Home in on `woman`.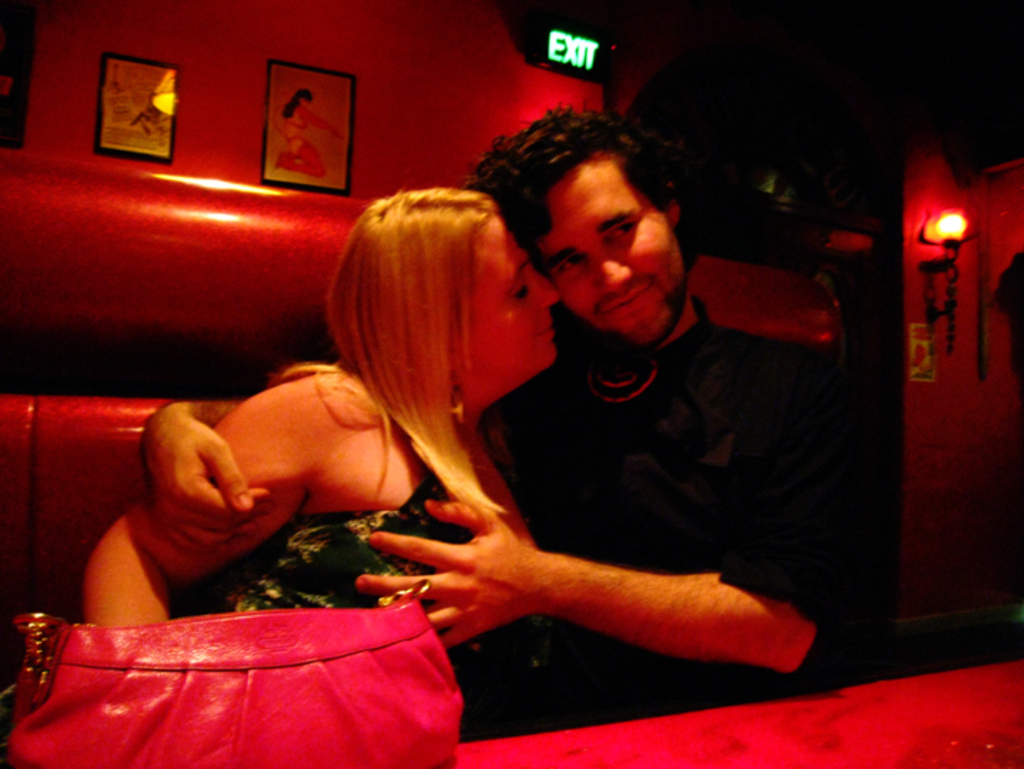
Homed in at [x1=275, y1=88, x2=328, y2=180].
